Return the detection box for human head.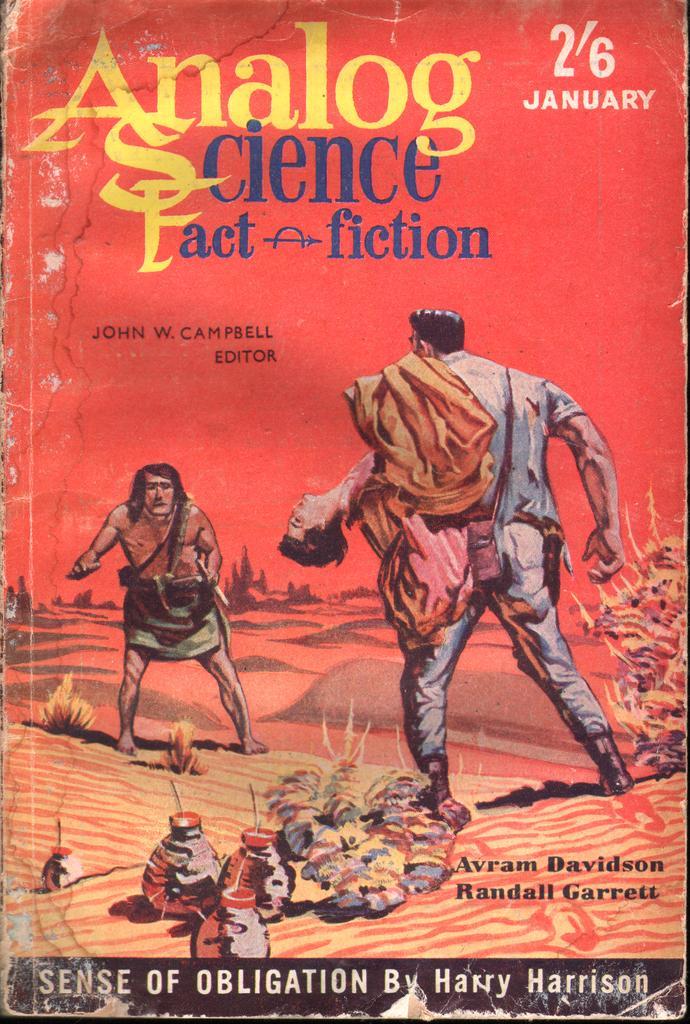
135:460:184:519.
